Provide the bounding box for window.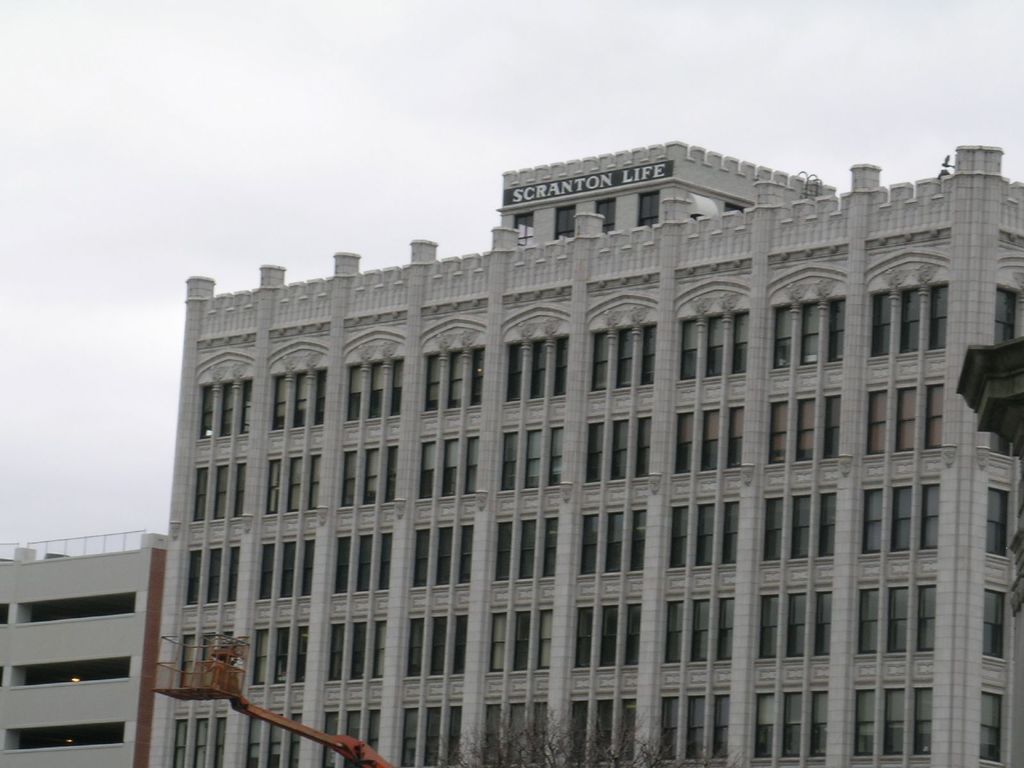
rect(328, 618, 390, 682).
